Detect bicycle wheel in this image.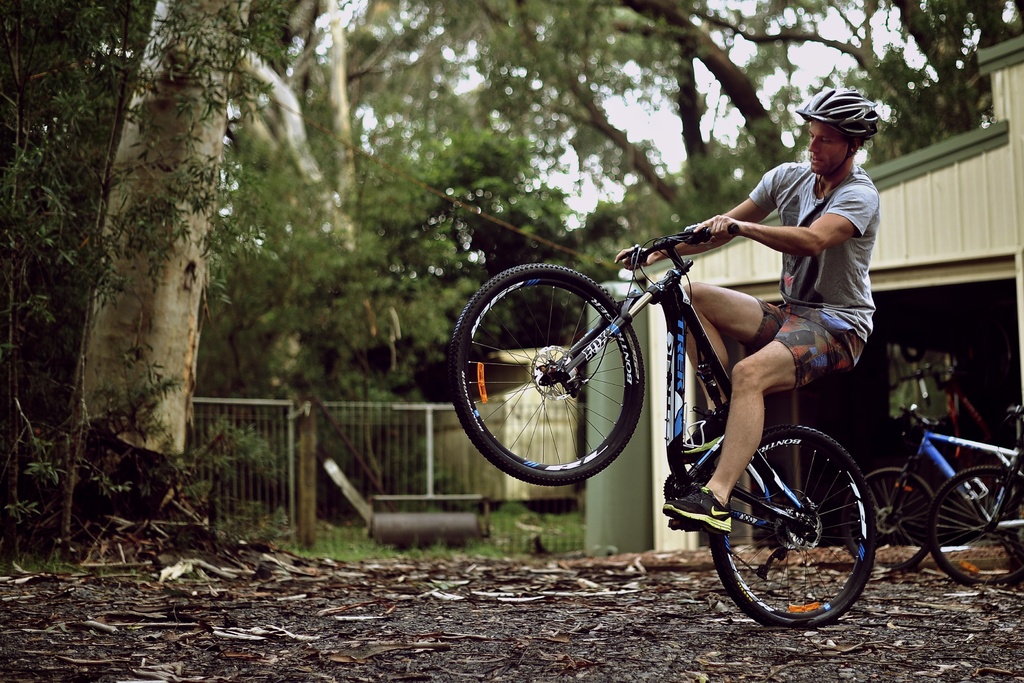
Detection: 928, 462, 1023, 588.
